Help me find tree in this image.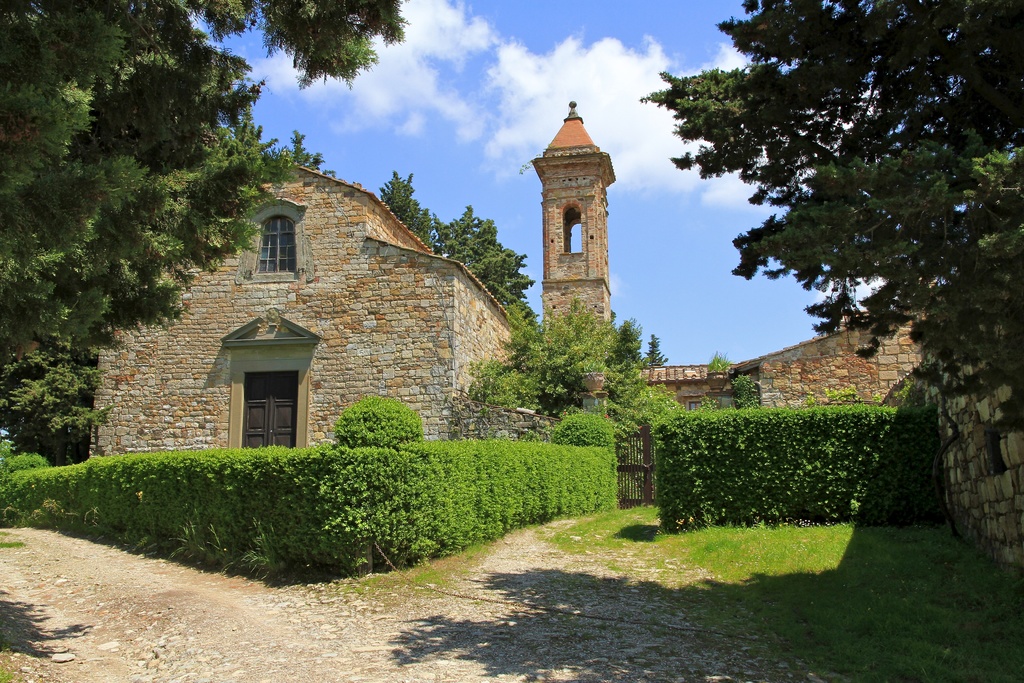
Found it: box=[0, 0, 414, 452].
